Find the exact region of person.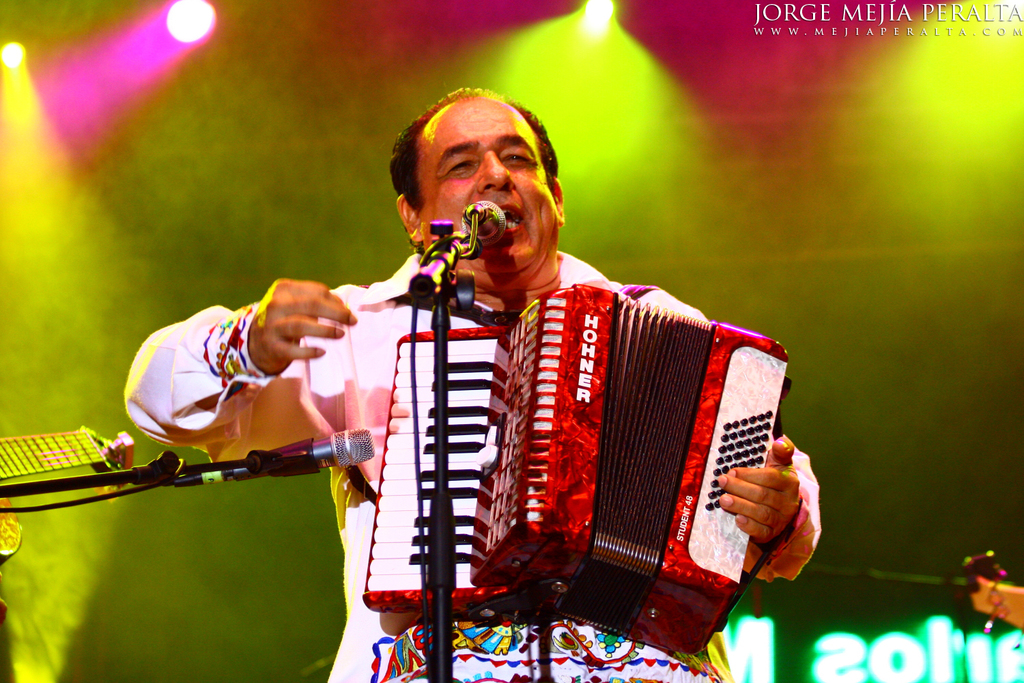
Exact region: [124,87,821,681].
